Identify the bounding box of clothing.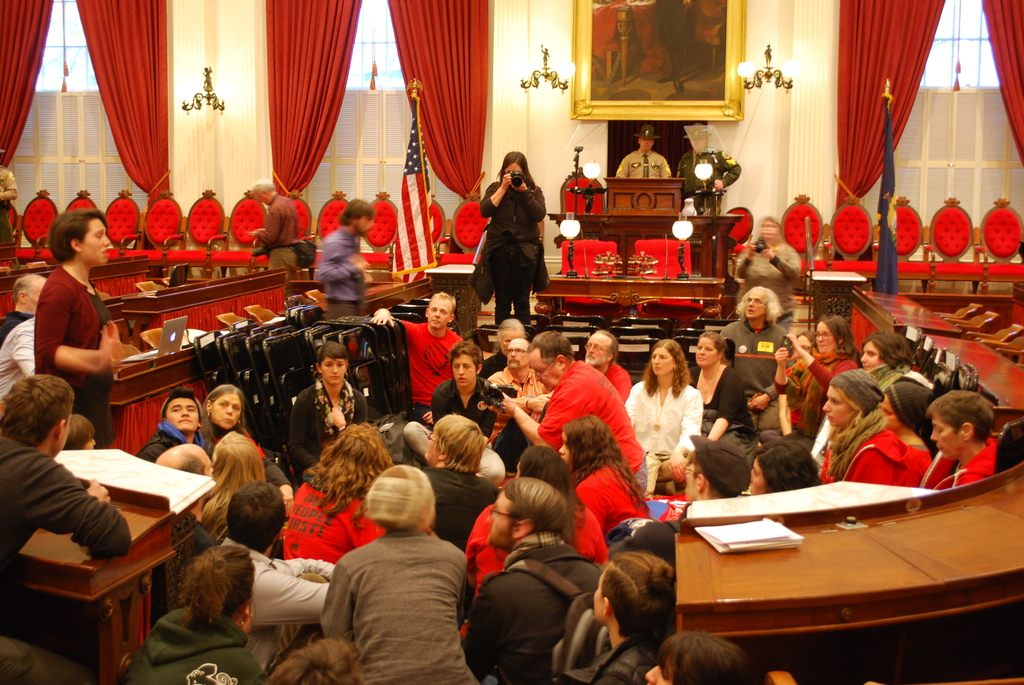
(left=133, top=238, right=1004, bottom=684).
